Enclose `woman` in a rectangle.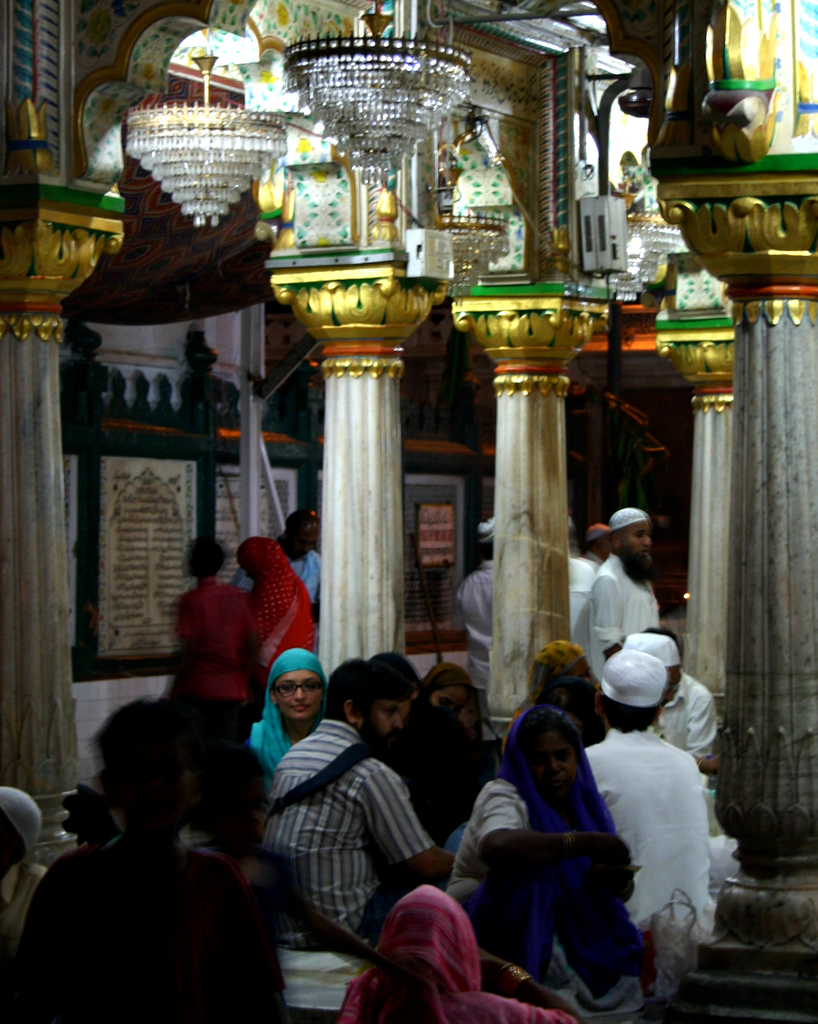
bbox=[248, 646, 327, 774].
